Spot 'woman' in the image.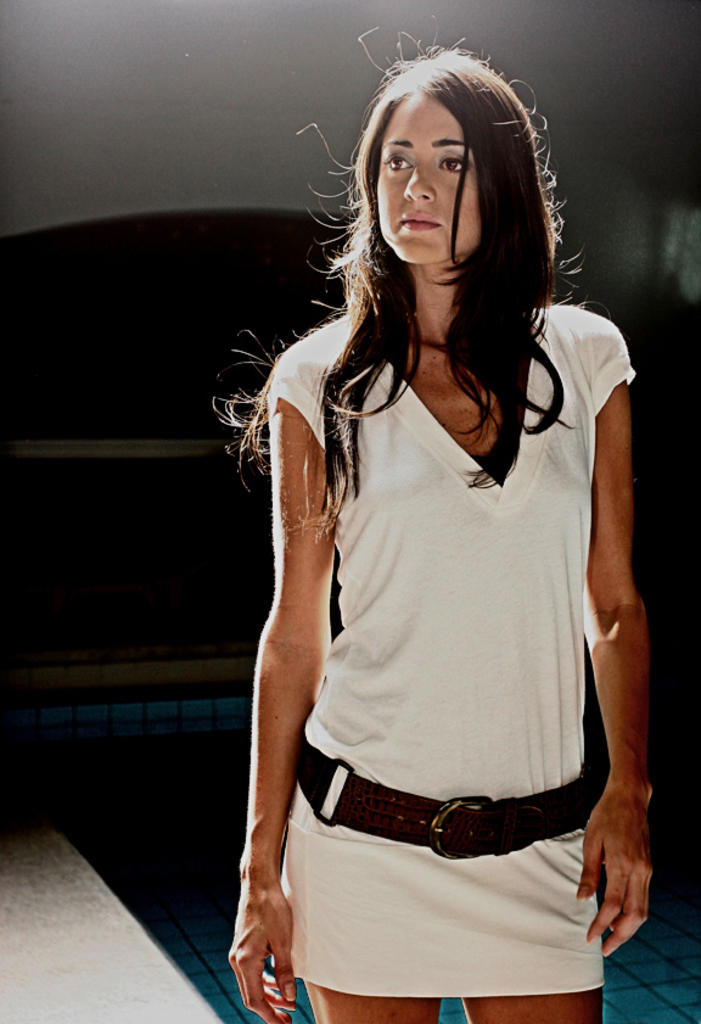
'woman' found at pyautogui.locateOnScreen(181, 43, 651, 1023).
